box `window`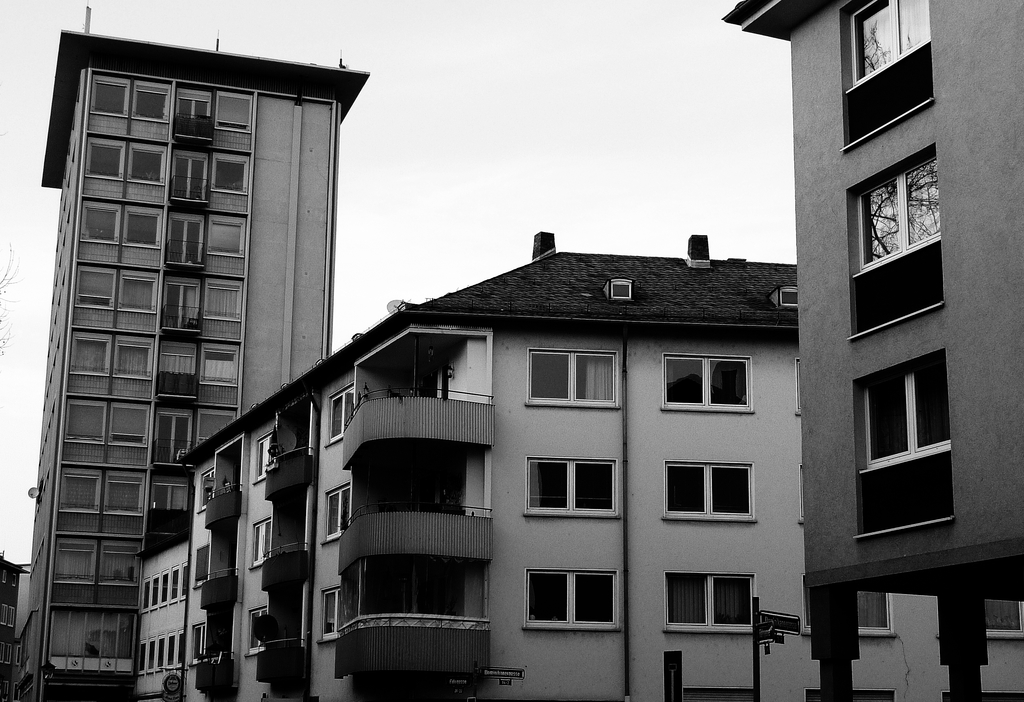
<region>131, 562, 190, 610</region>
